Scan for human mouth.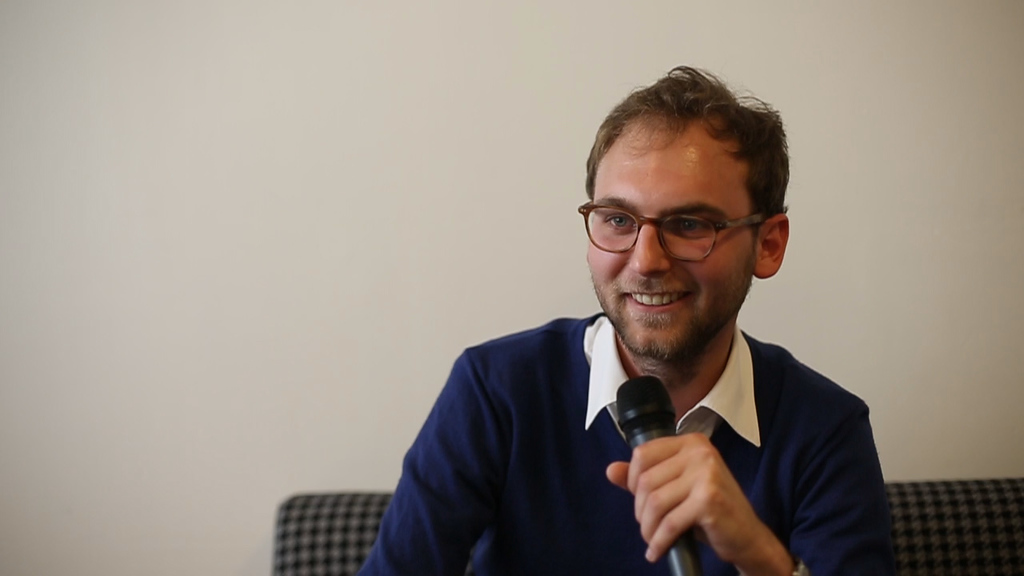
Scan result: bbox=[622, 289, 696, 311].
